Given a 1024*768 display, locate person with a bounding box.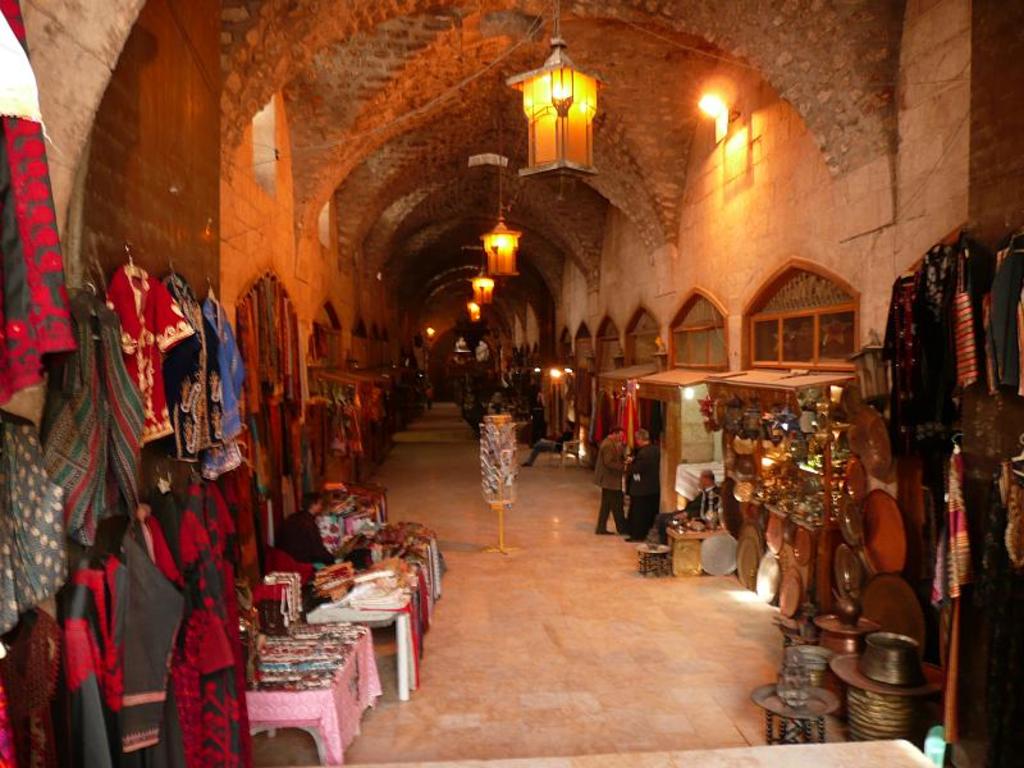
Located: {"x1": 625, "y1": 424, "x2": 671, "y2": 547}.
